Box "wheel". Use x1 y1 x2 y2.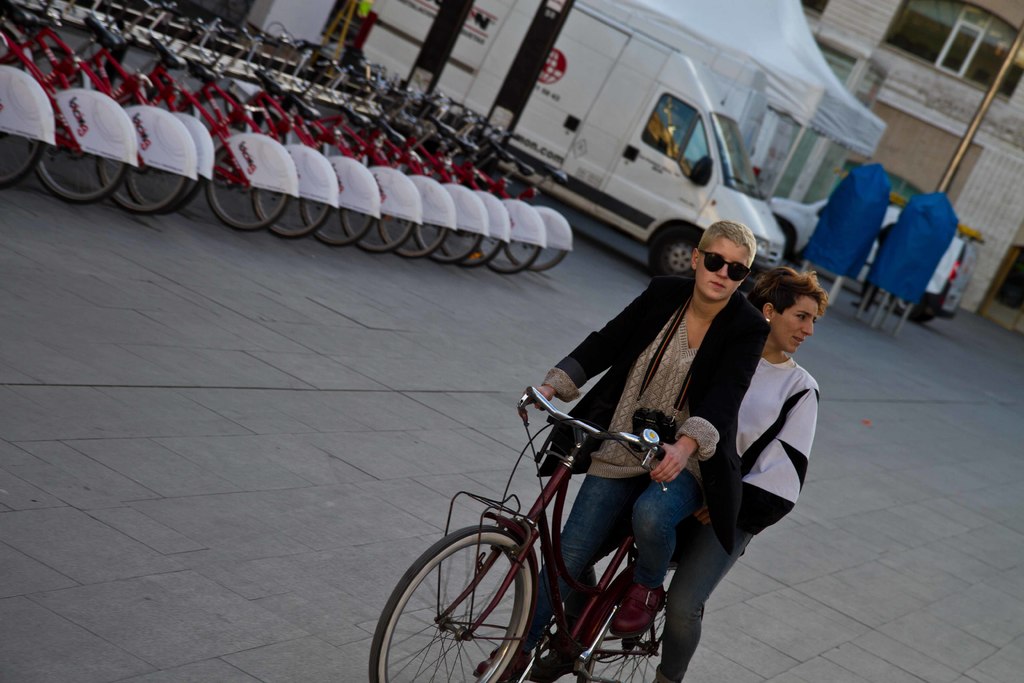
36 86 144 205.
